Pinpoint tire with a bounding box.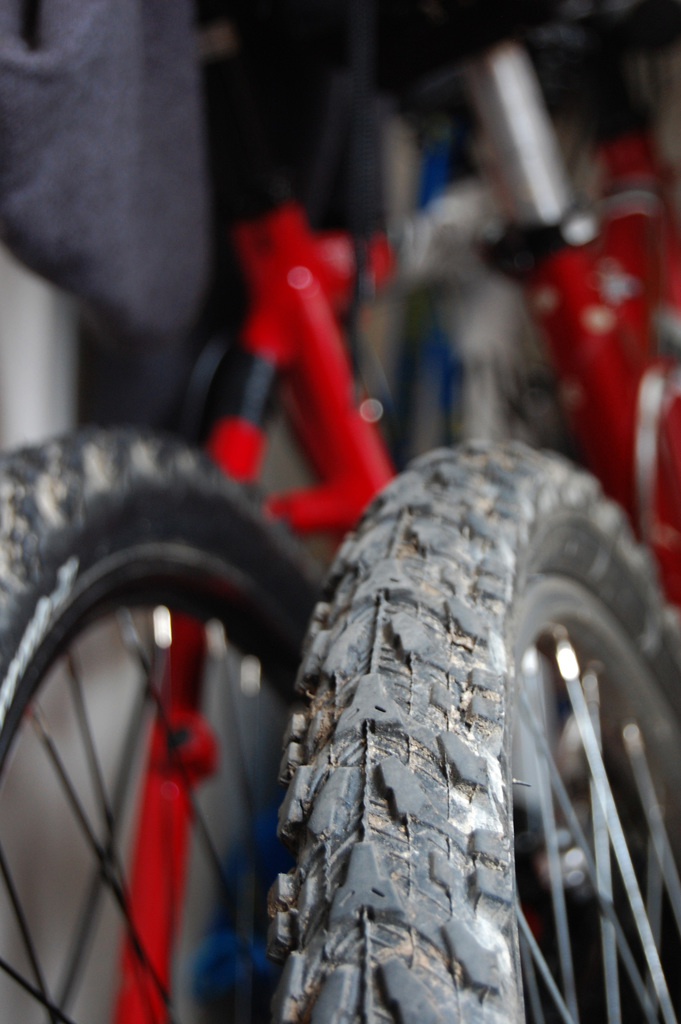
box=[1, 442, 349, 1021].
